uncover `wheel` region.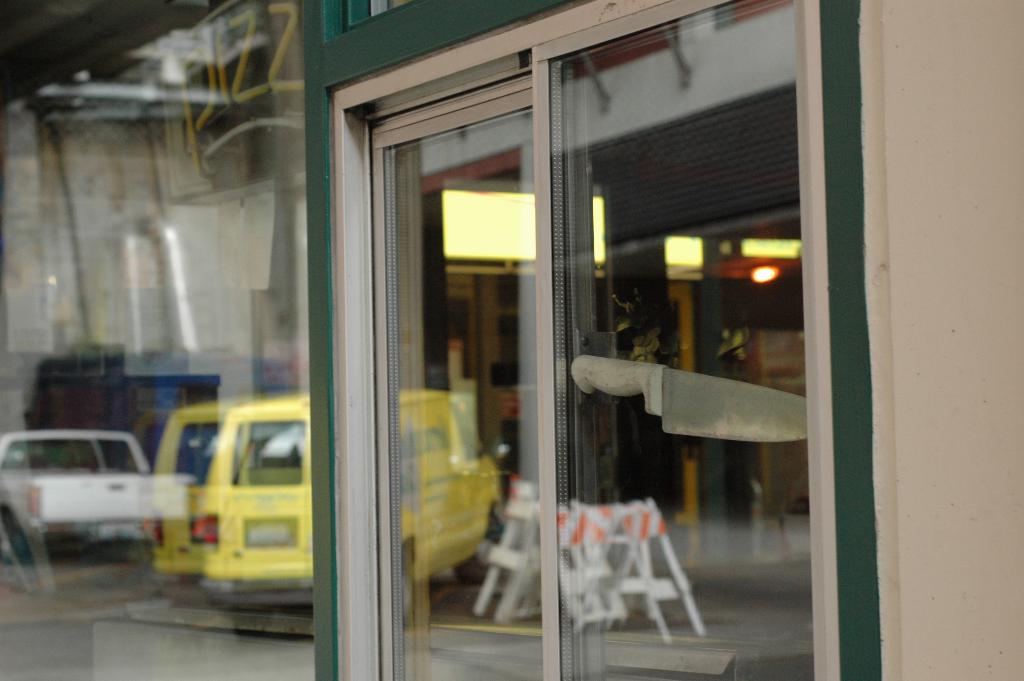
Uncovered: {"x1": 0, "y1": 514, "x2": 29, "y2": 567}.
